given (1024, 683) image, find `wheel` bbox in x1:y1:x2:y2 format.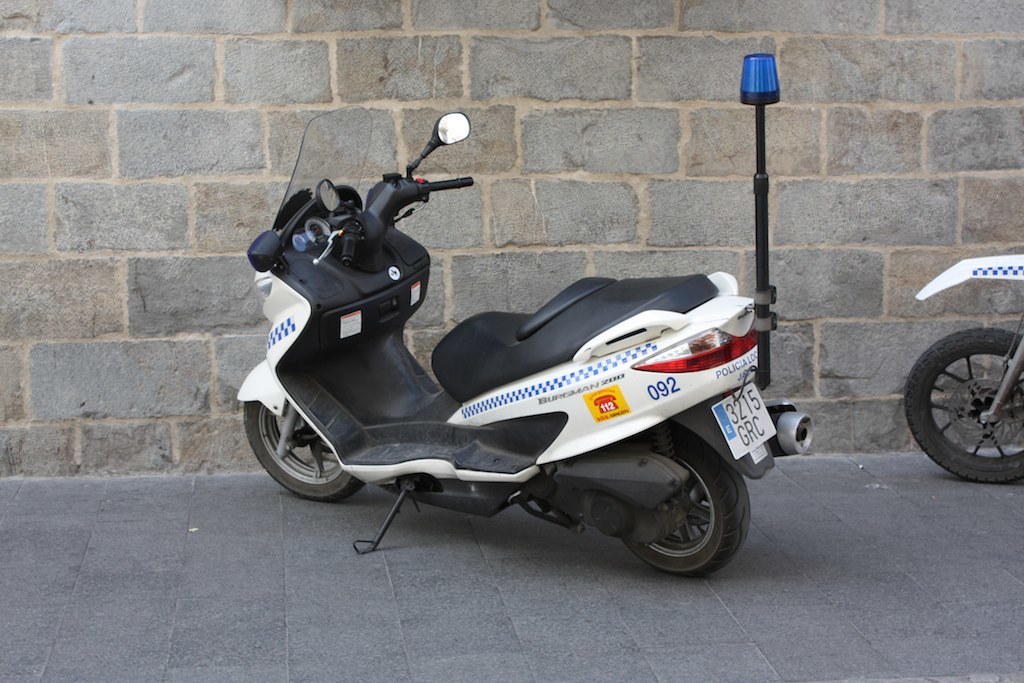
618:427:748:580.
